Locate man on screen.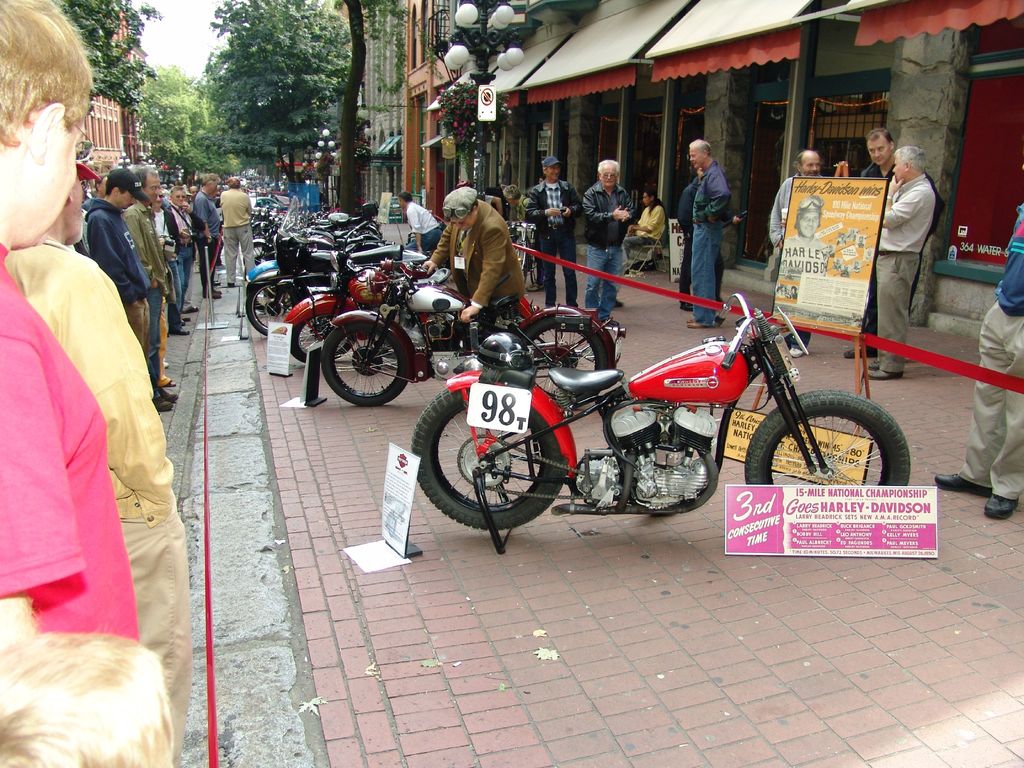
On screen at box(623, 191, 666, 277).
